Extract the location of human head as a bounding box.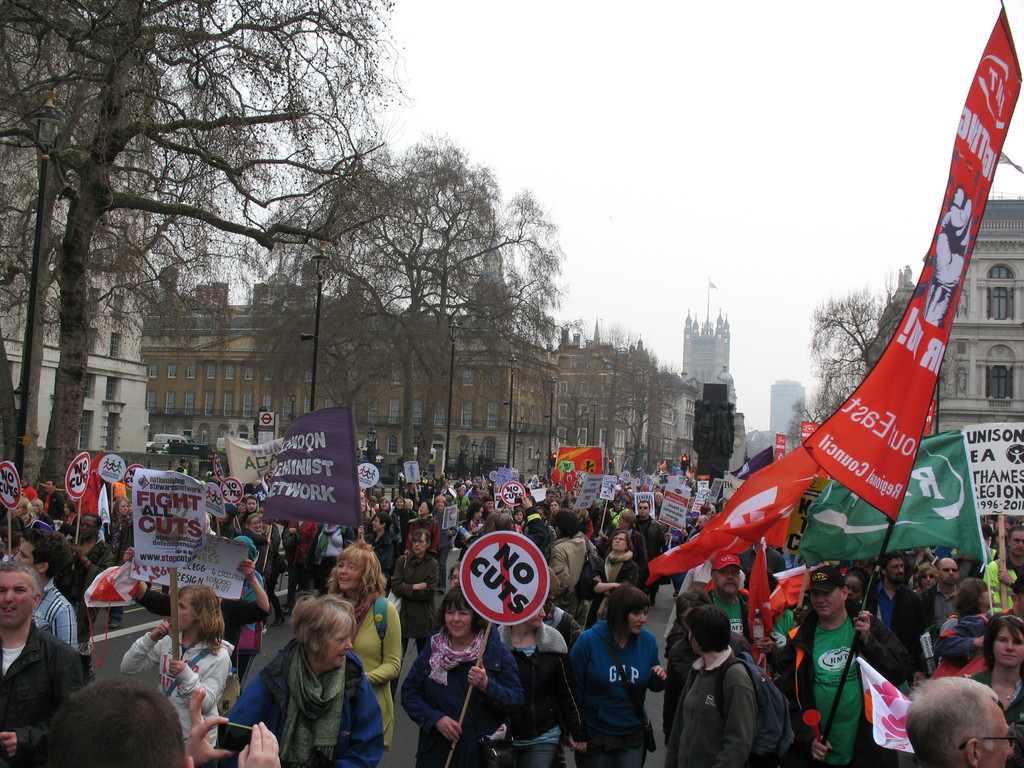
select_region(956, 579, 996, 606).
